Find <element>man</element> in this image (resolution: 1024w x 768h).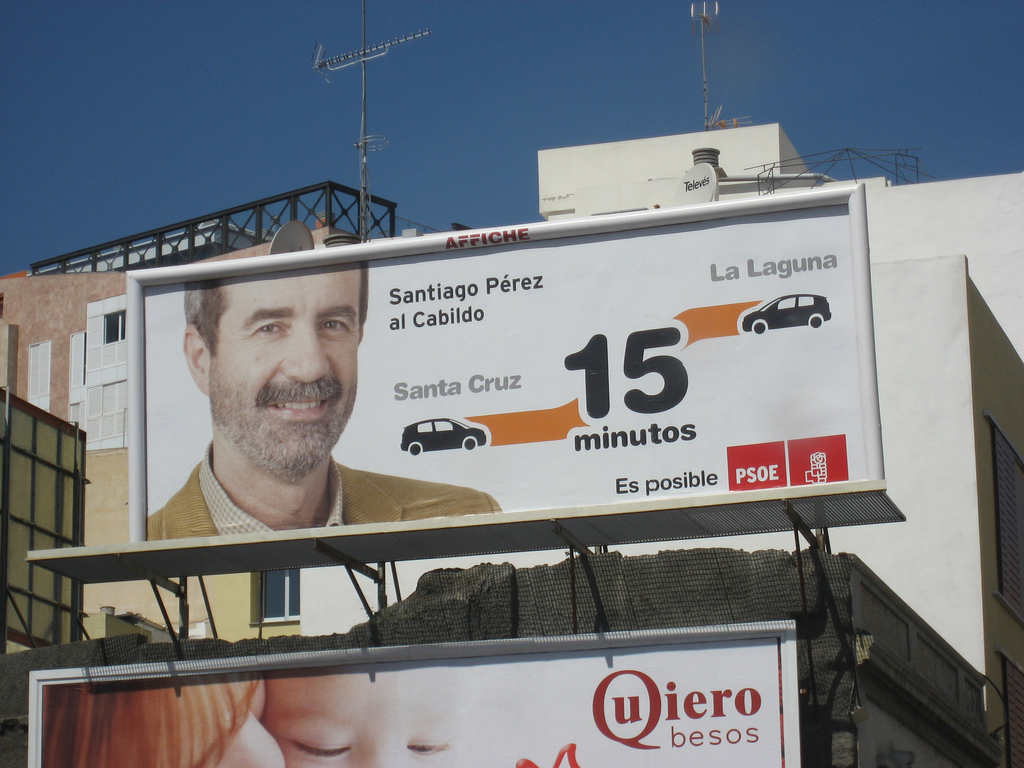
rect(114, 250, 431, 570).
